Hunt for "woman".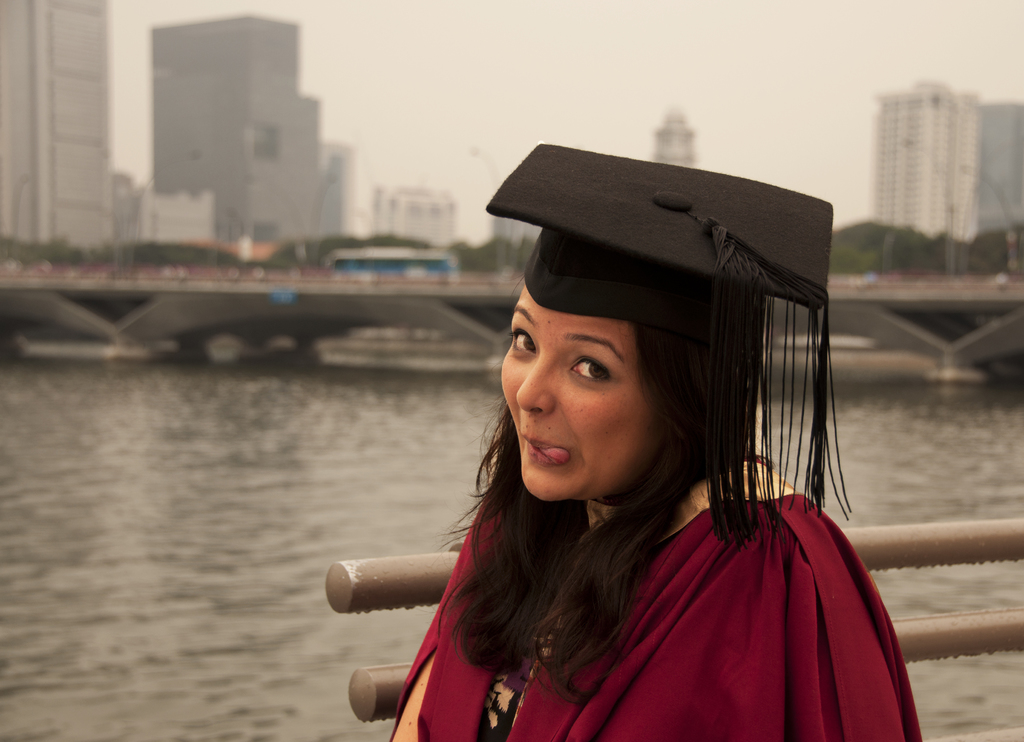
Hunted down at detection(376, 130, 932, 741).
